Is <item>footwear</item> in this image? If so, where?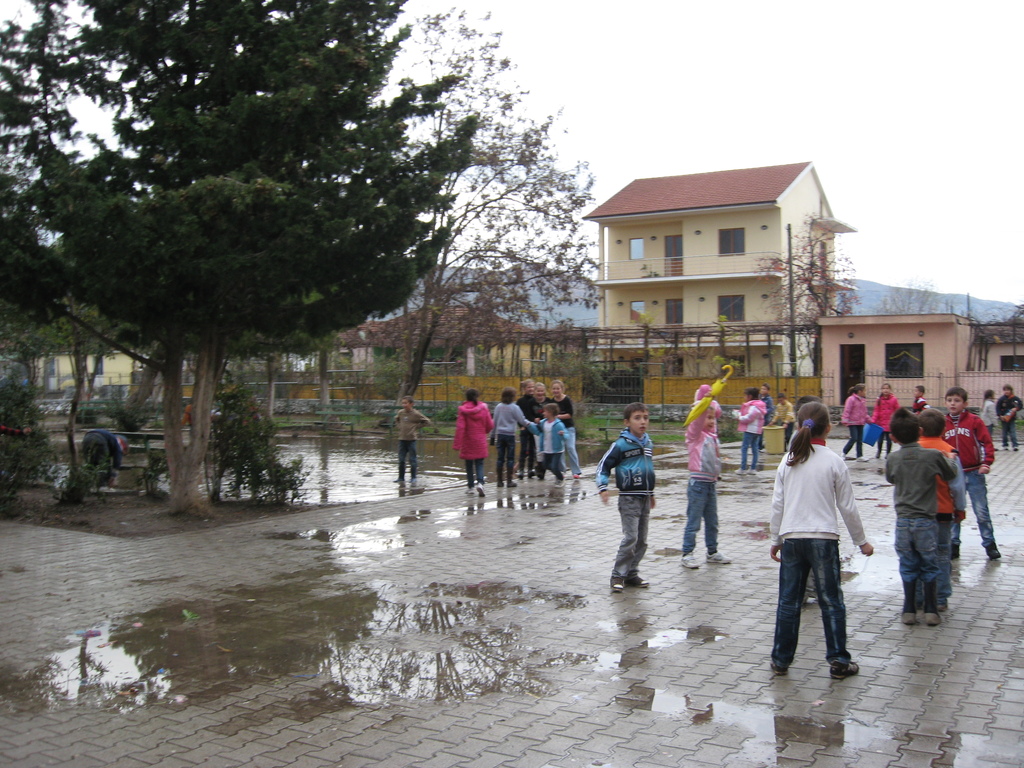
Yes, at (945,538,961,557).
